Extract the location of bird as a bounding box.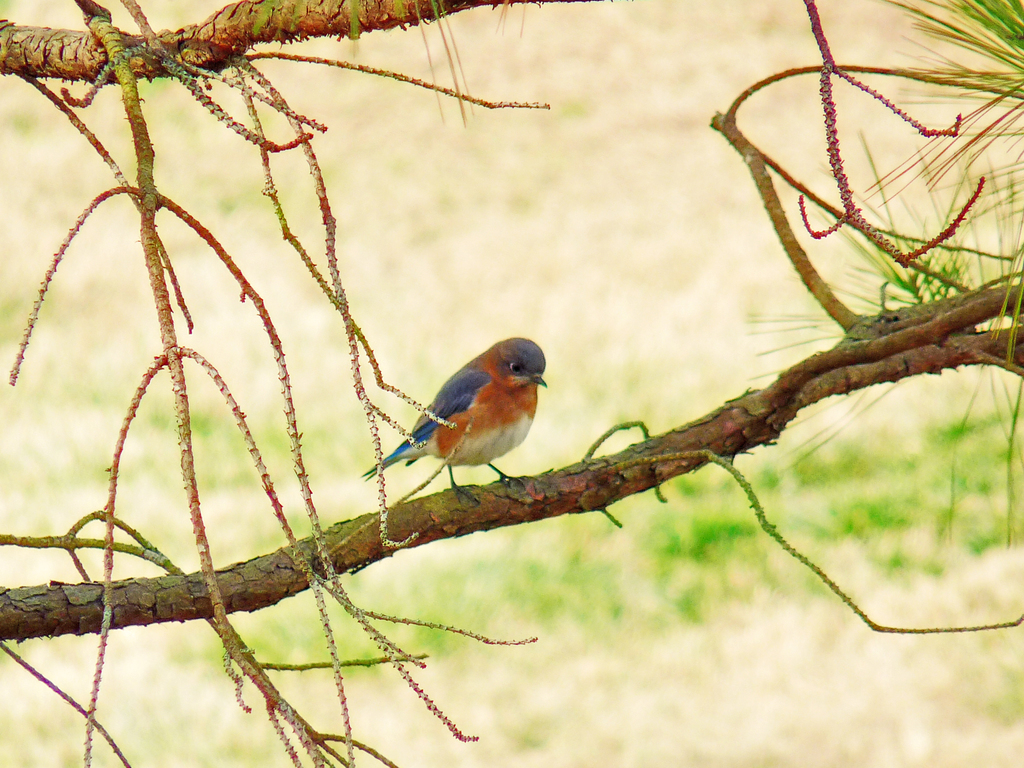
x1=360 y1=340 x2=556 y2=508.
